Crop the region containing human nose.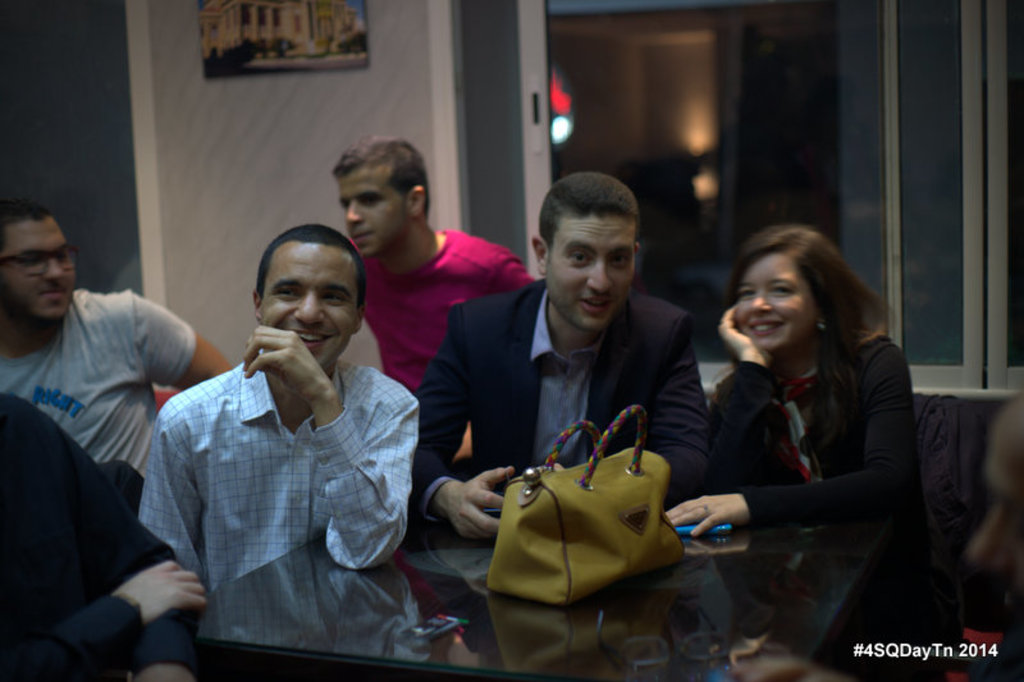
Crop region: (left=581, top=253, right=616, bottom=292).
